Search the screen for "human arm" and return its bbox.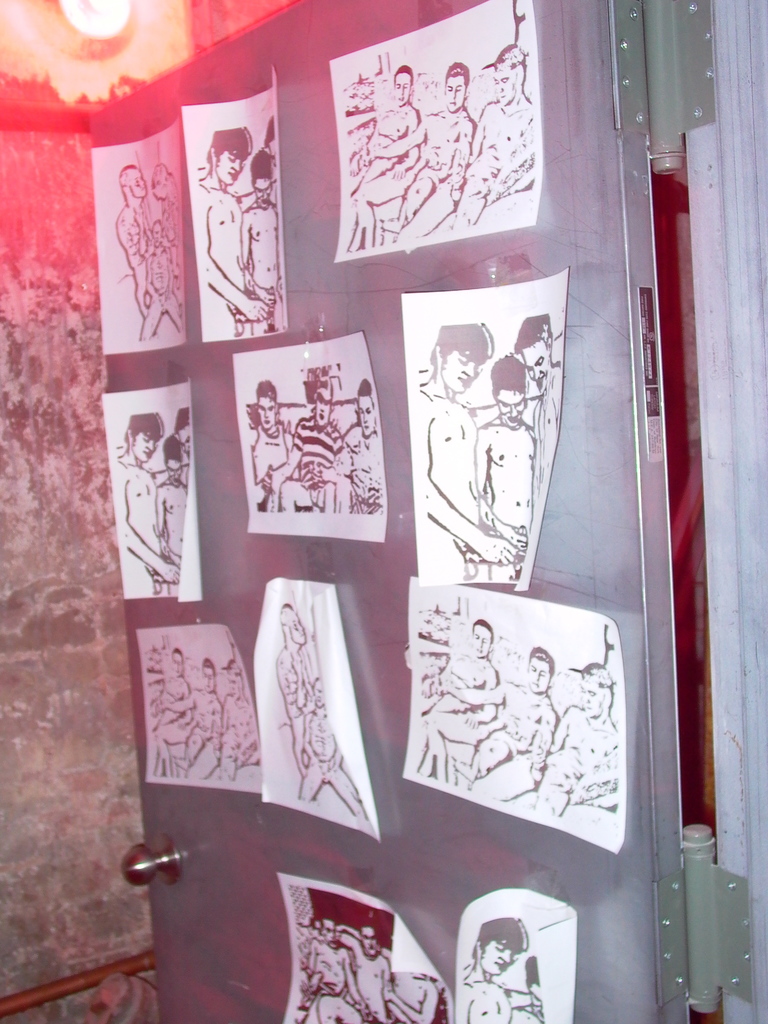
Found: region(468, 102, 486, 162).
